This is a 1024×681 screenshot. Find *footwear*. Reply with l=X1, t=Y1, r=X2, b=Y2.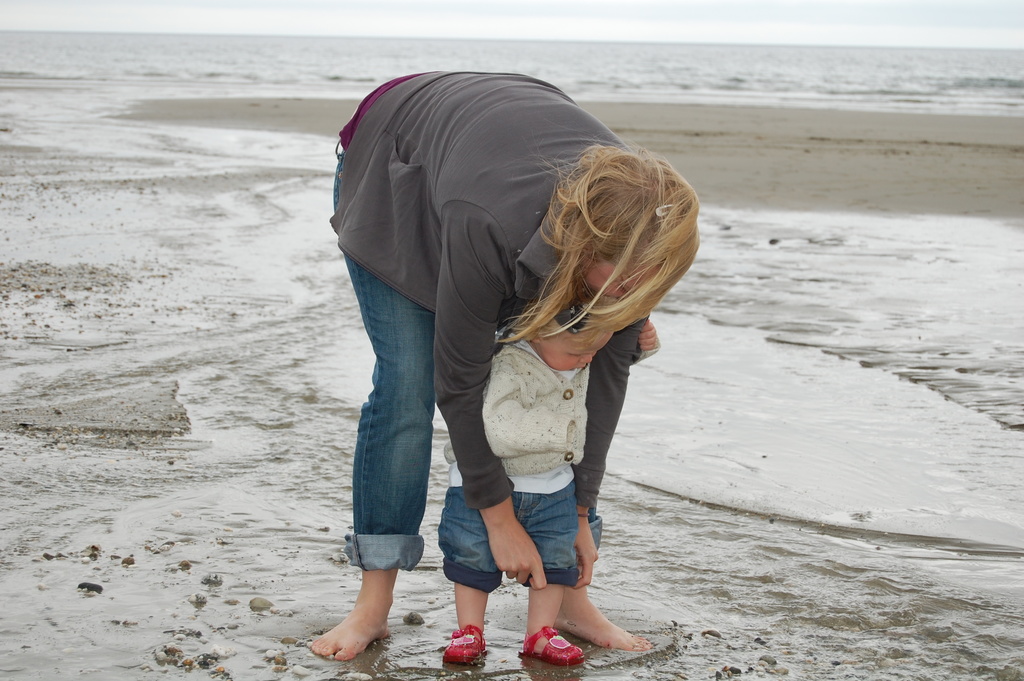
l=524, t=624, r=578, b=668.
